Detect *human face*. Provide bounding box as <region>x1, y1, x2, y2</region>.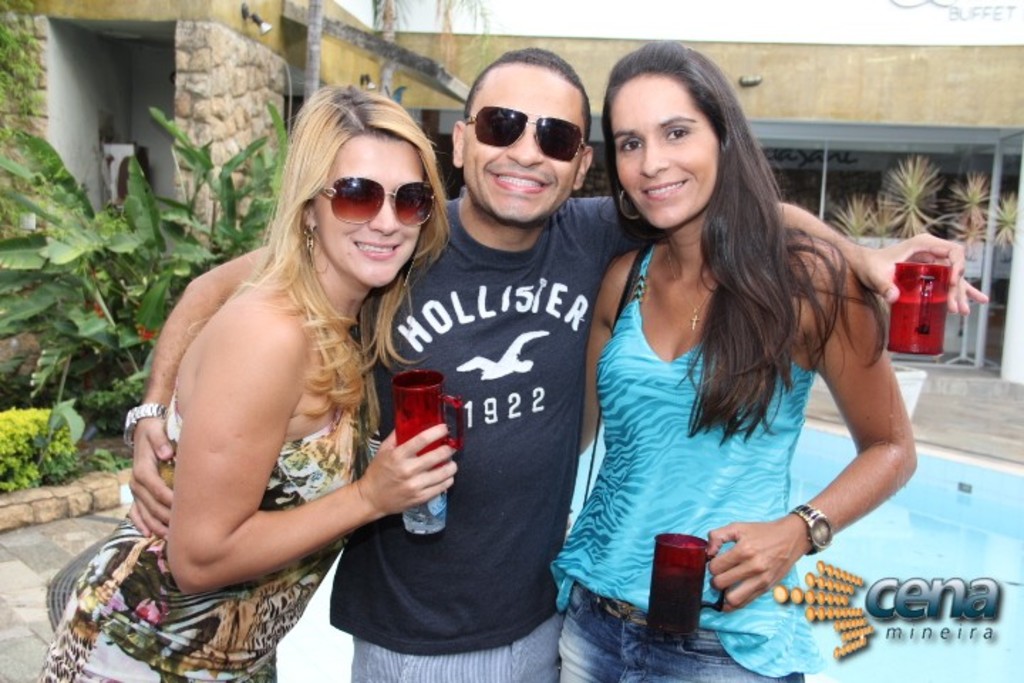
<region>316, 132, 428, 282</region>.
